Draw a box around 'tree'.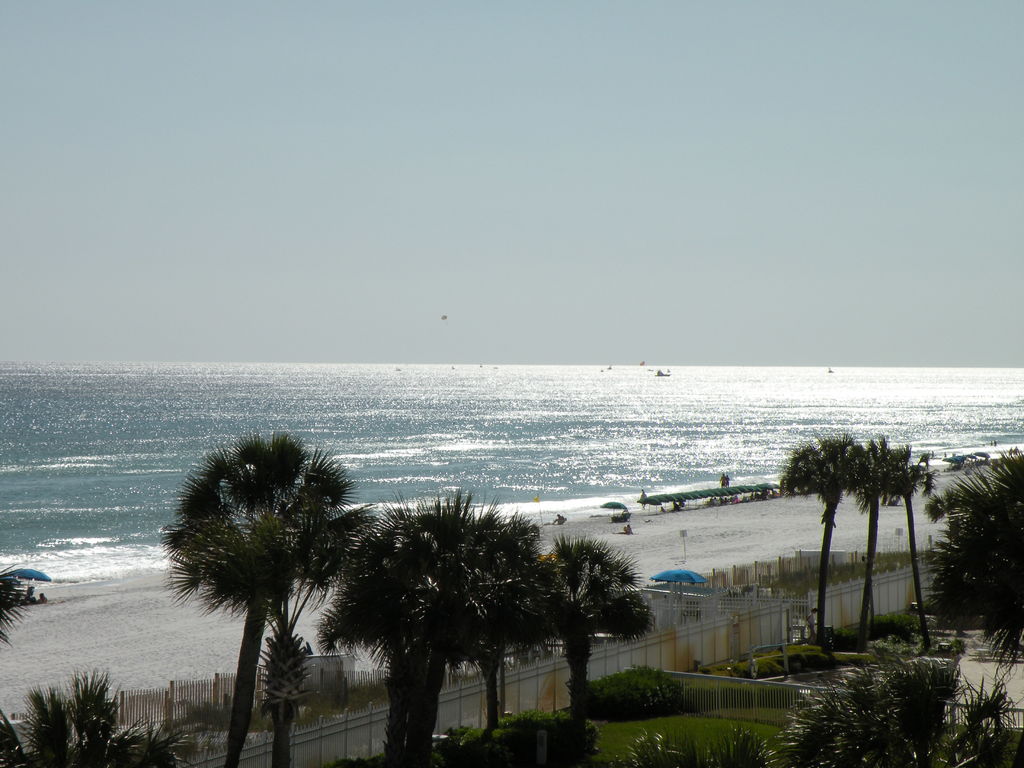
select_region(57, 664, 116, 762).
